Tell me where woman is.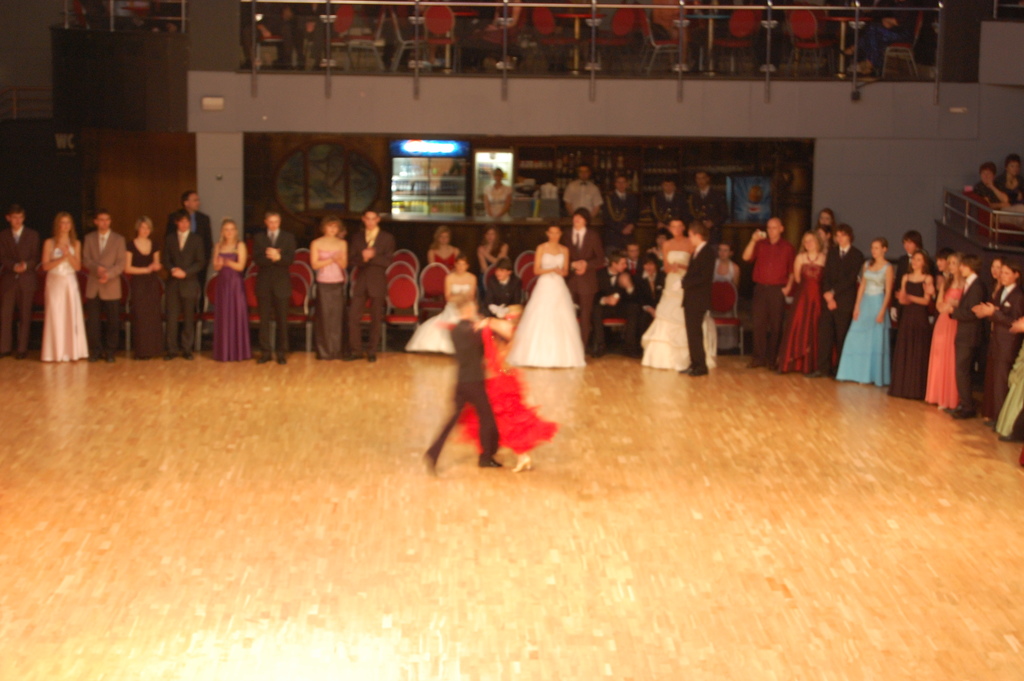
woman is at x1=308 y1=215 x2=354 y2=370.
